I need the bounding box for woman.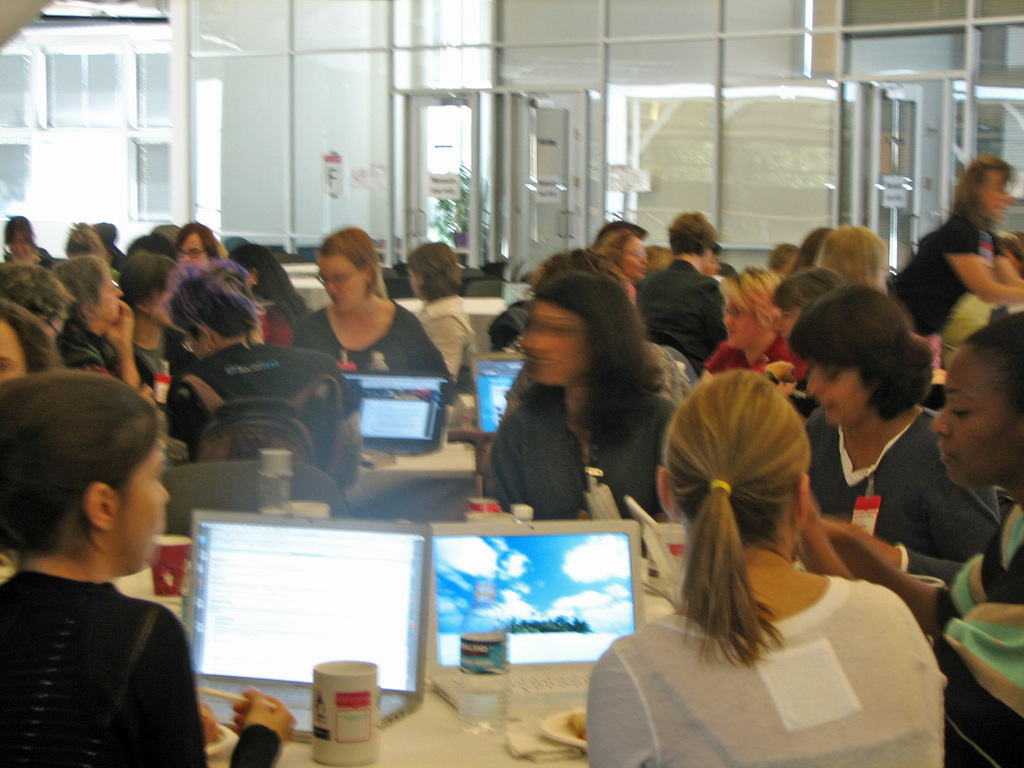
Here it is: <region>115, 253, 188, 387</region>.
